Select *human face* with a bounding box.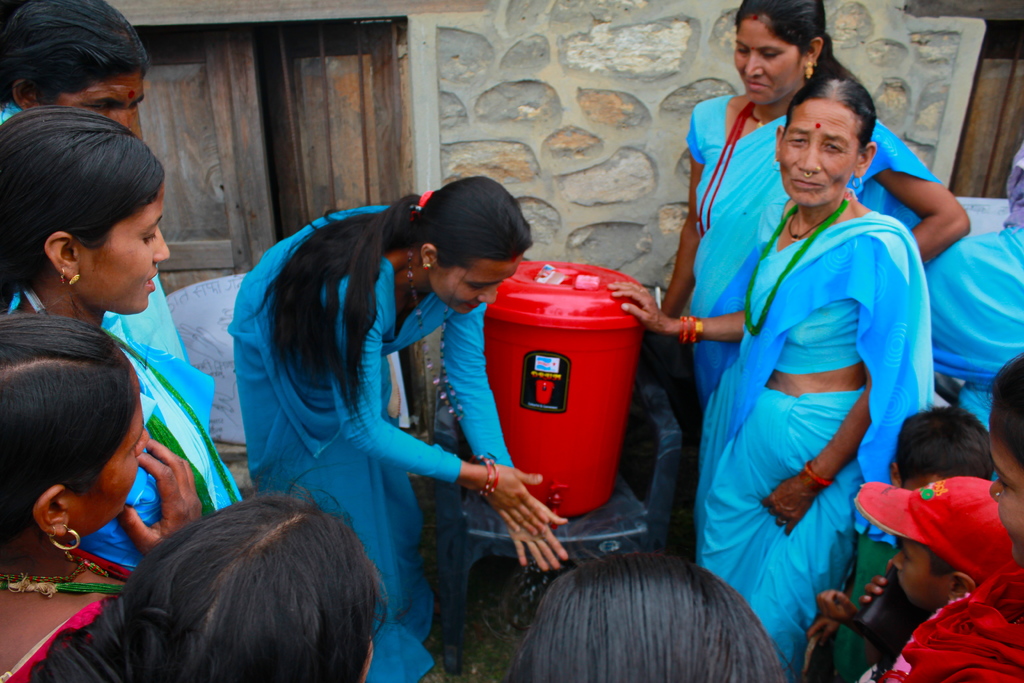
l=56, t=70, r=143, b=124.
